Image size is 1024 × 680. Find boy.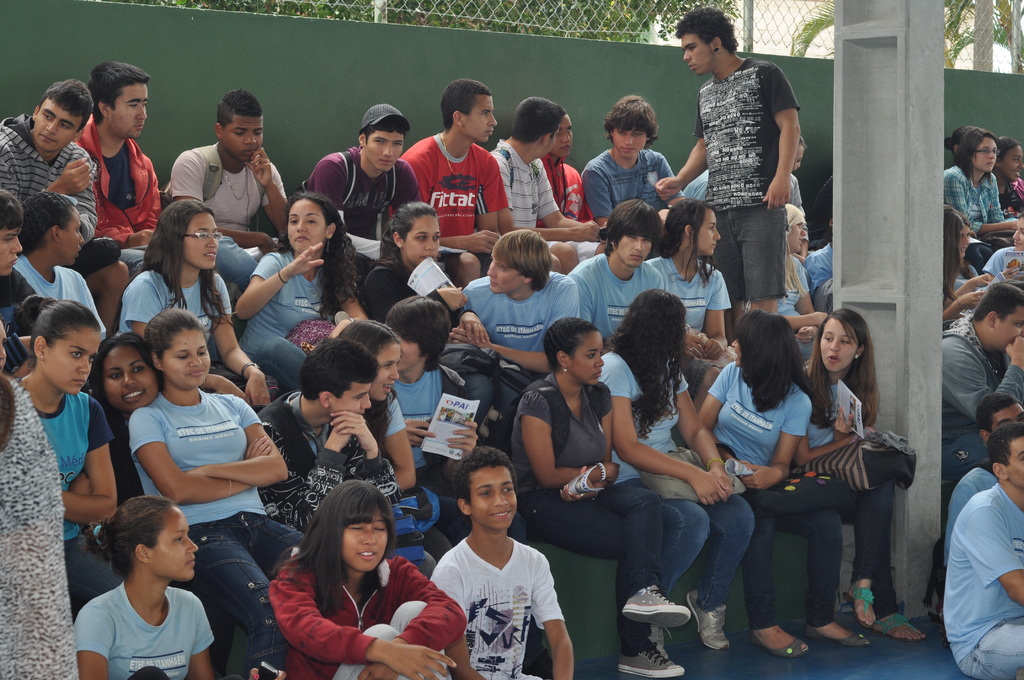
<bbox>430, 451, 589, 679</bbox>.
